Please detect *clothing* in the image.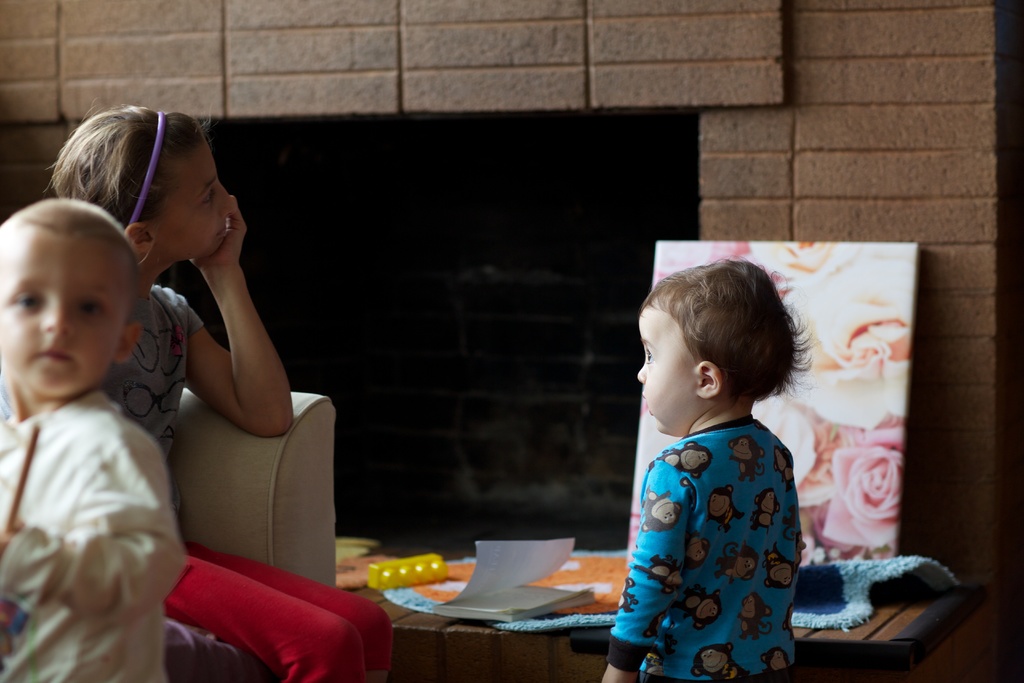
x1=161, y1=534, x2=392, y2=682.
